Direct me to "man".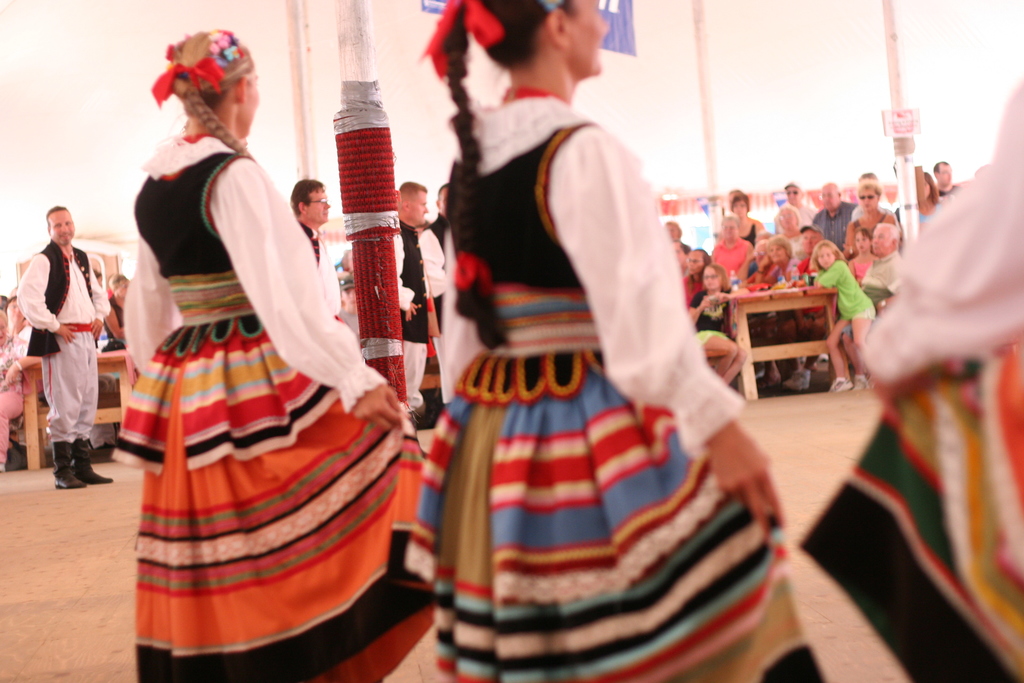
Direction: pyautogui.locateOnScreen(778, 182, 816, 240).
